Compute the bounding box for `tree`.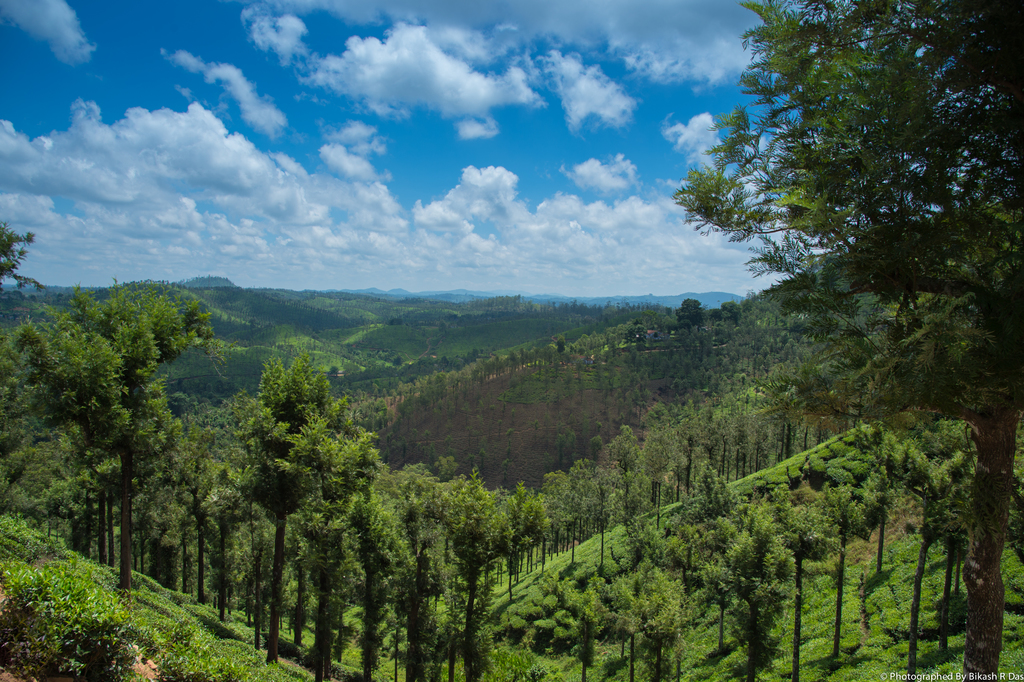
region(644, 450, 730, 598).
